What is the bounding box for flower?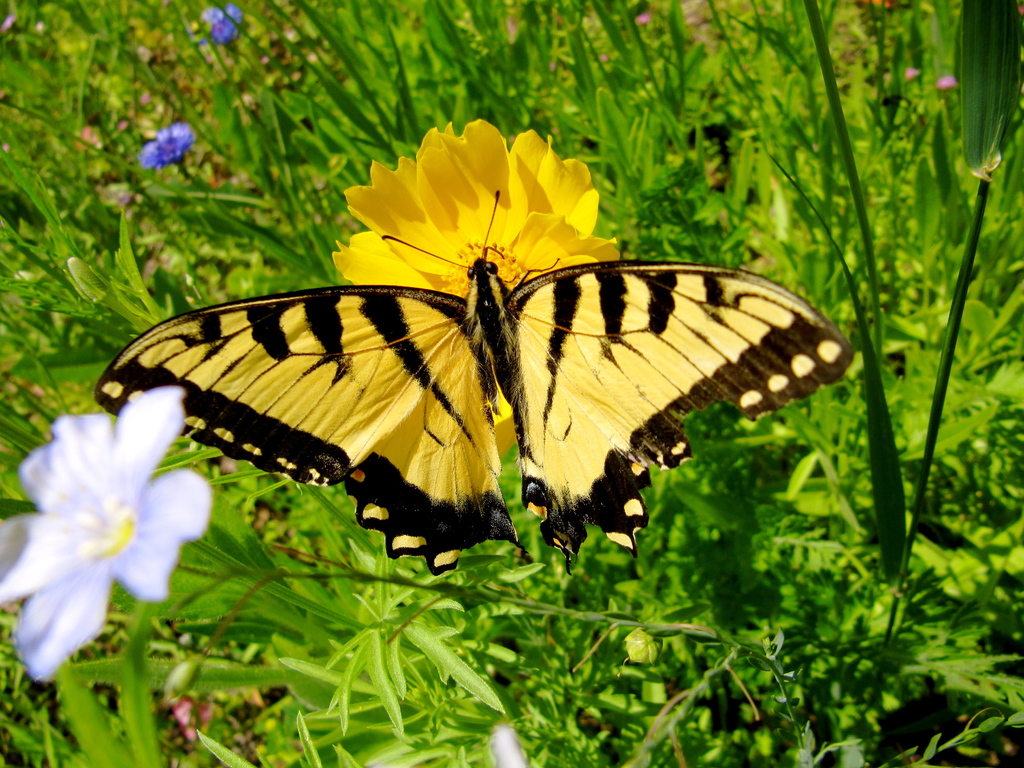
locate(329, 114, 618, 452).
